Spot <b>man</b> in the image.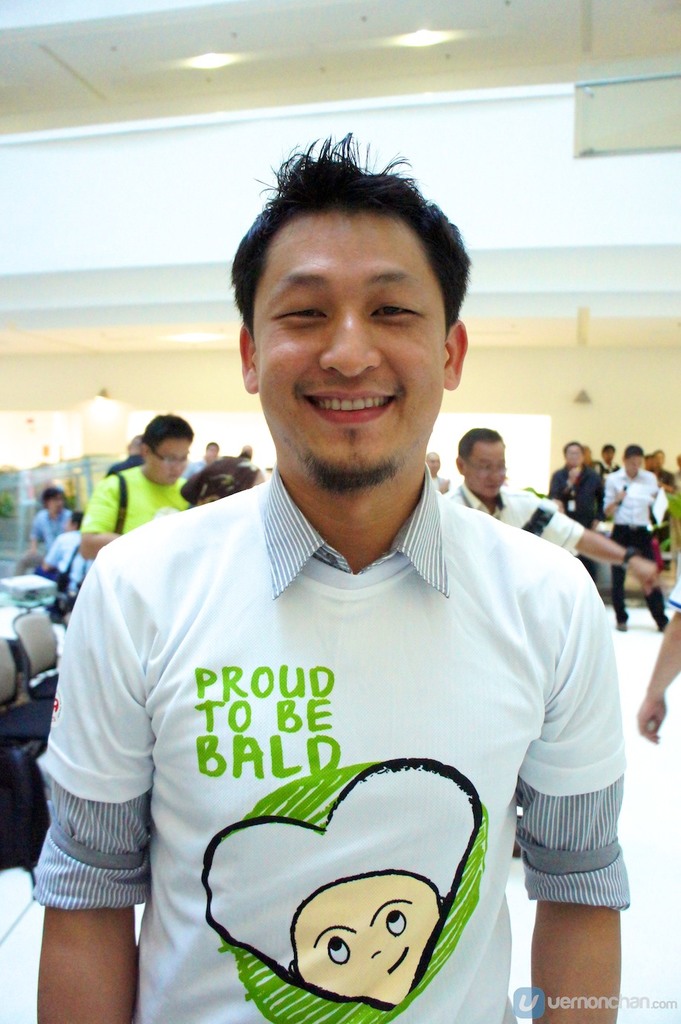
<b>man</b> found at region(27, 169, 628, 1005).
